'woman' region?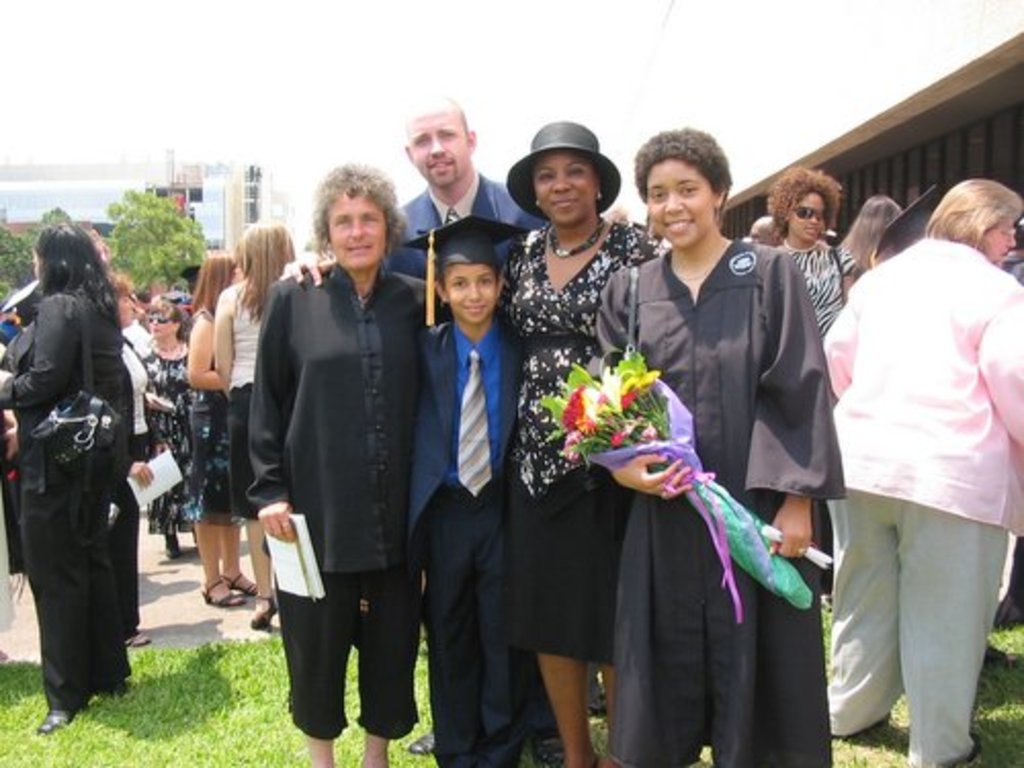
rect(137, 295, 201, 557)
